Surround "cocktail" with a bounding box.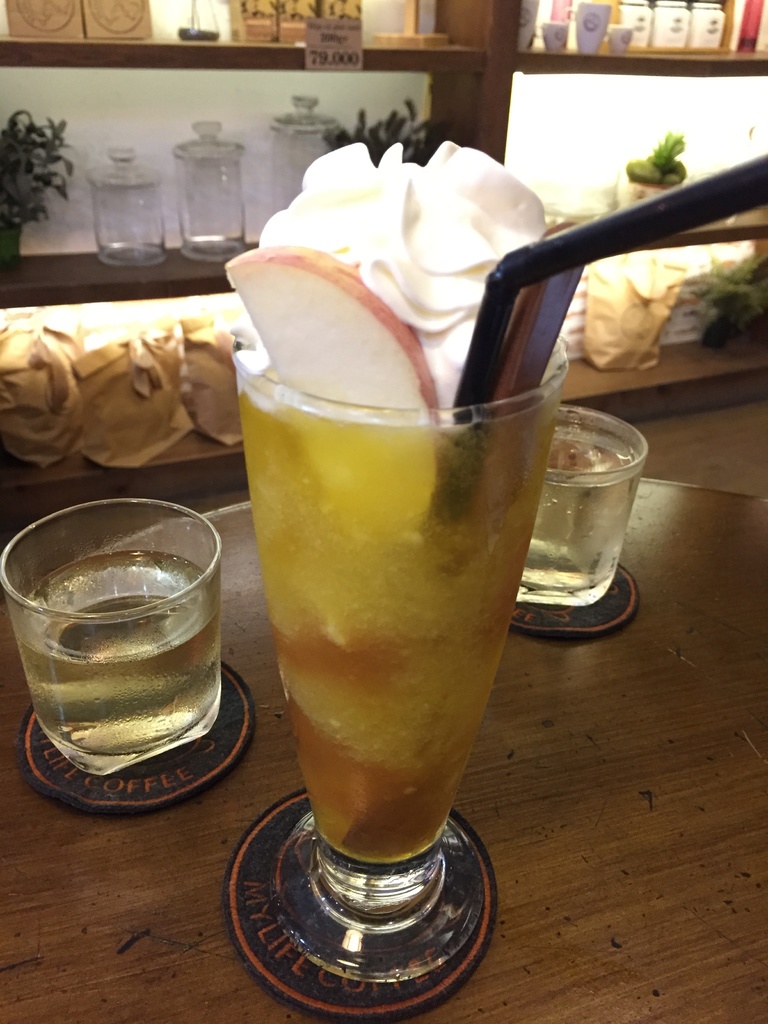
{"x1": 0, "y1": 501, "x2": 220, "y2": 780}.
